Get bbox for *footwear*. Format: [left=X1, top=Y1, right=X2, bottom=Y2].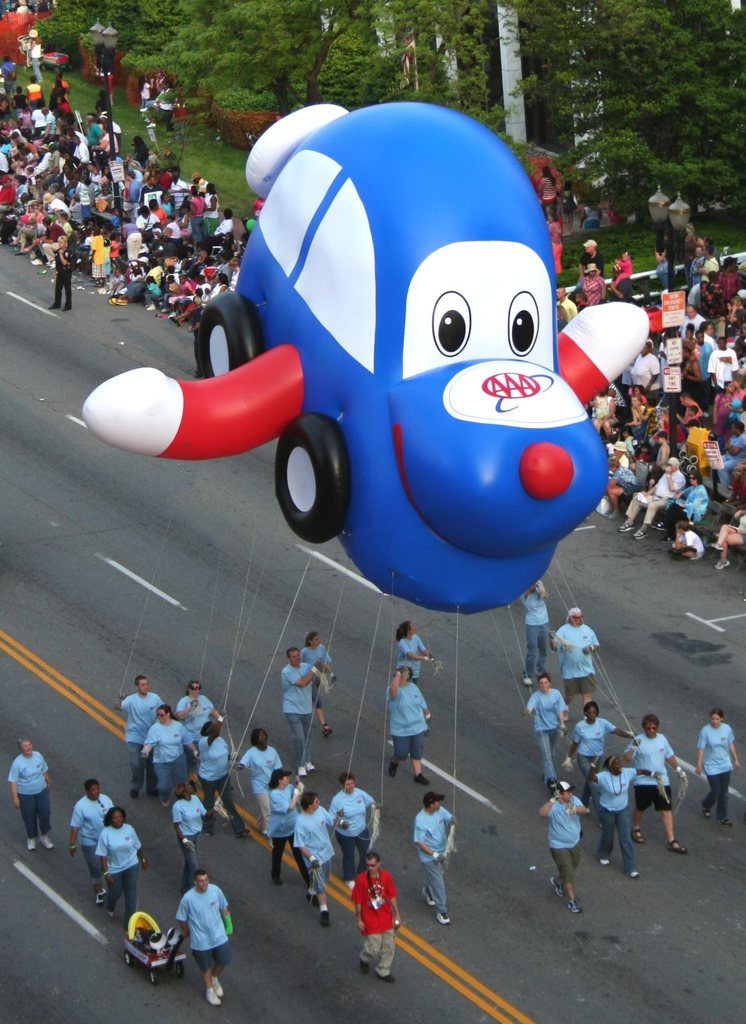
[left=523, top=676, right=533, bottom=688].
